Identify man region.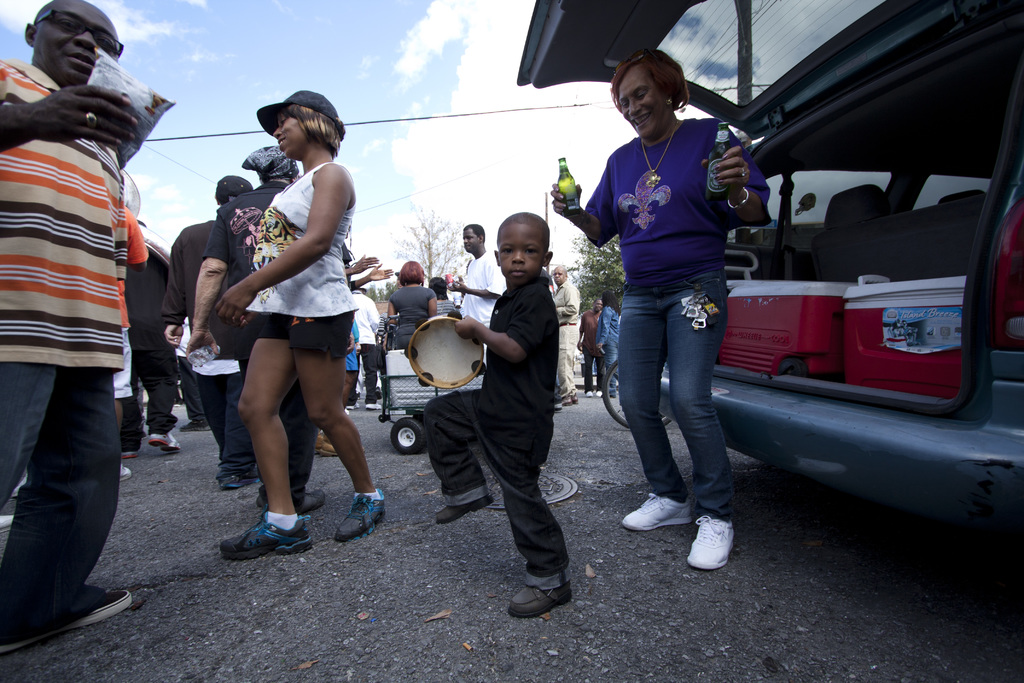
Region: [left=6, top=8, right=168, bottom=638].
